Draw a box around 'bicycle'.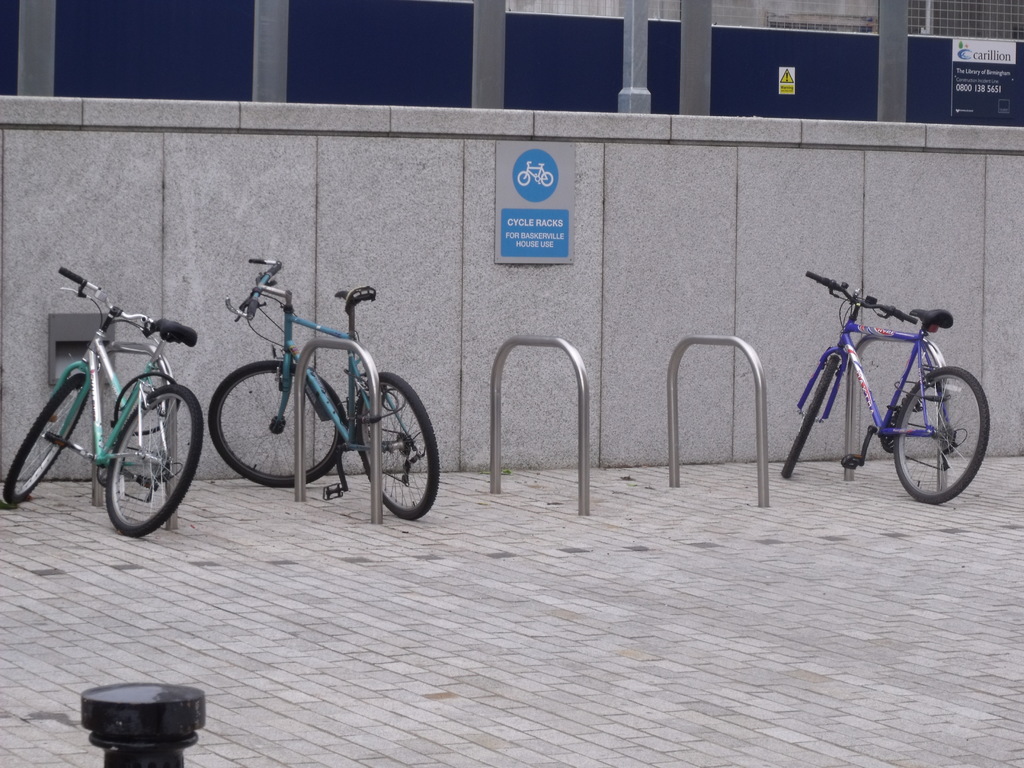
bbox(207, 256, 440, 530).
